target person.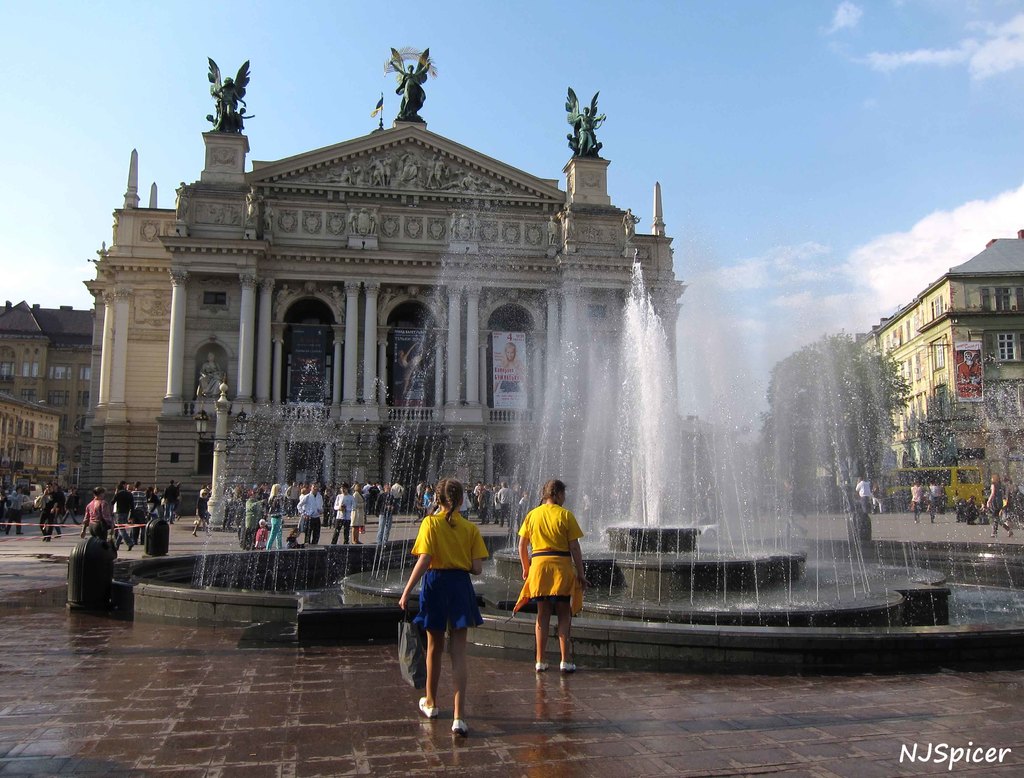
Target region: 266,202,275,226.
